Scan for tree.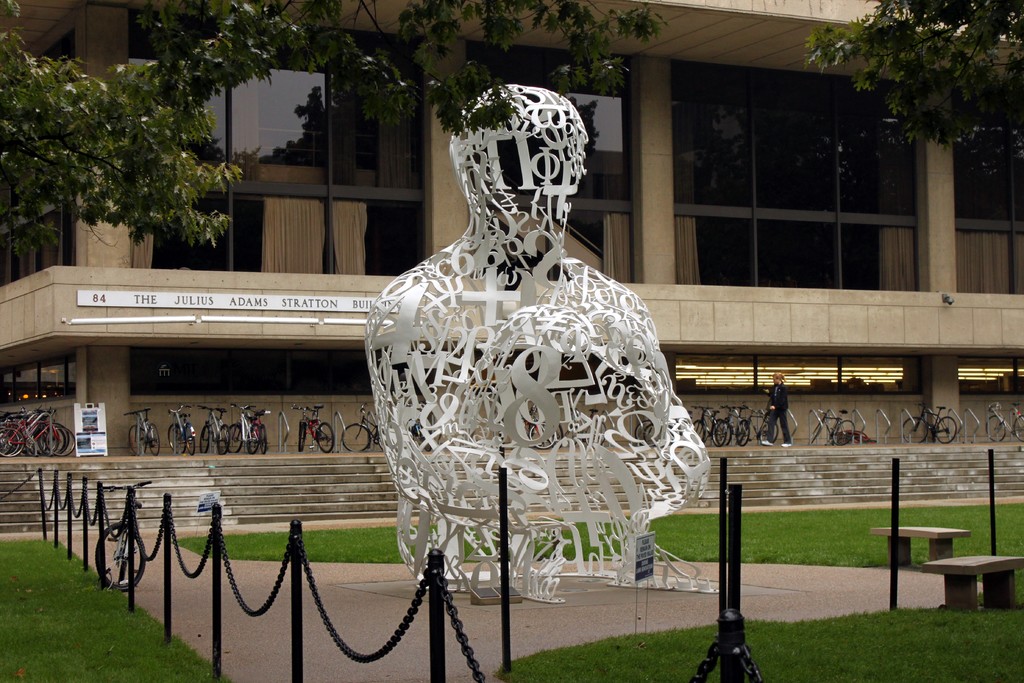
Scan result: [left=9, top=31, right=252, bottom=271].
